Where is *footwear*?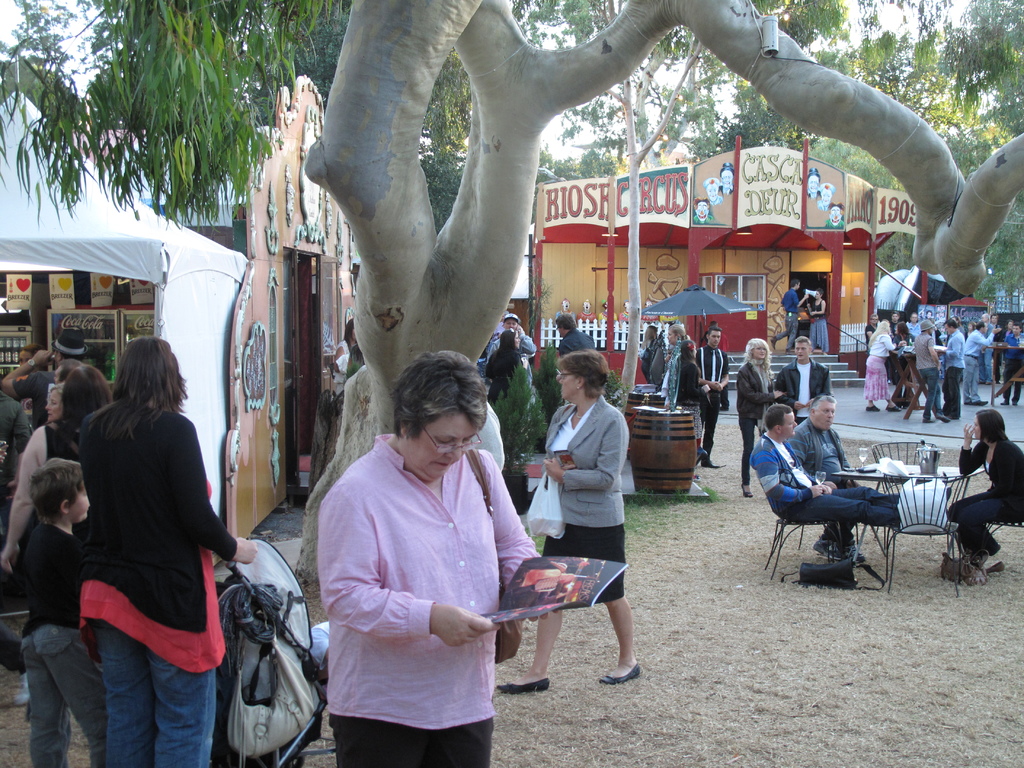
973,401,988,406.
